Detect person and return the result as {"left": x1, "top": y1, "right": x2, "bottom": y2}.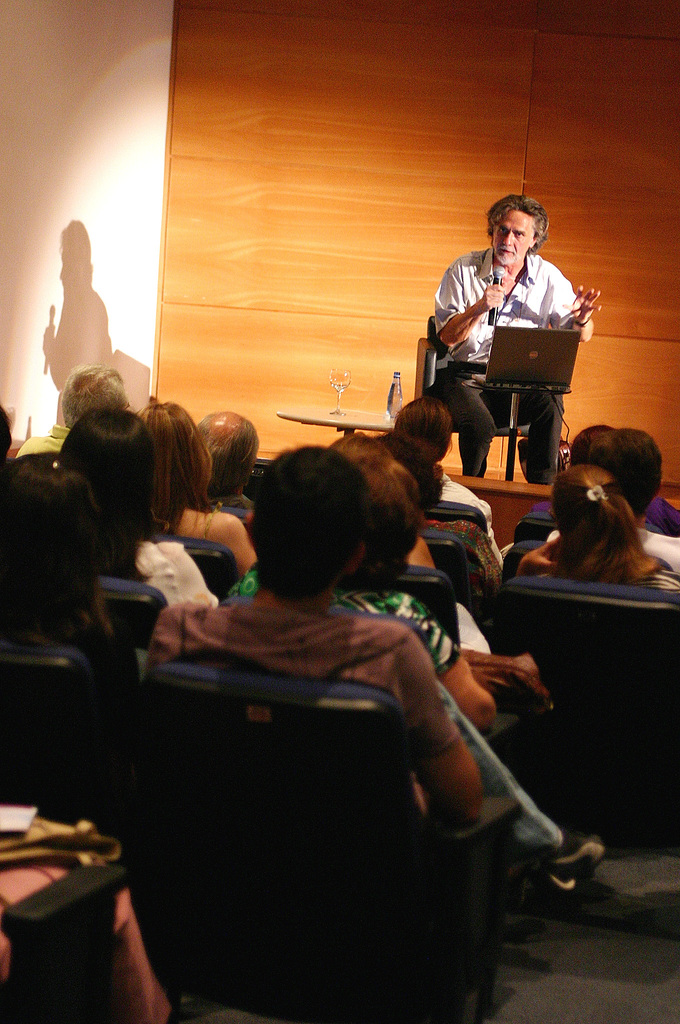
{"left": 550, "top": 397, "right": 679, "bottom": 538}.
